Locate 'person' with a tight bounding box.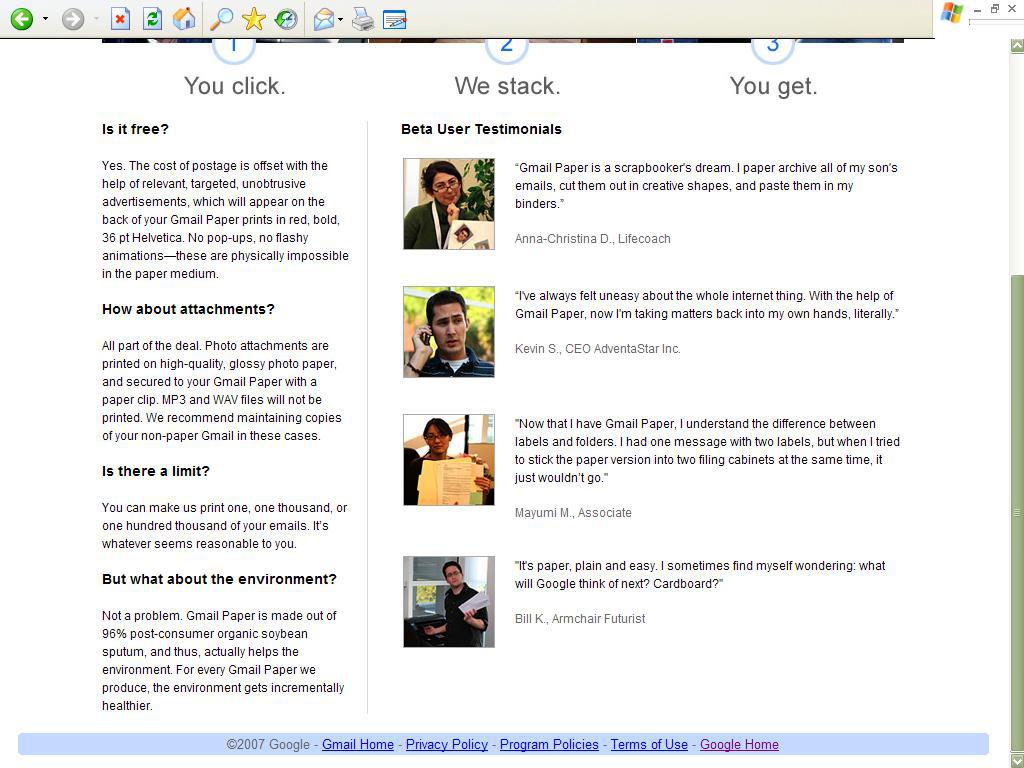
bbox=(404, 158, 474, 248).
